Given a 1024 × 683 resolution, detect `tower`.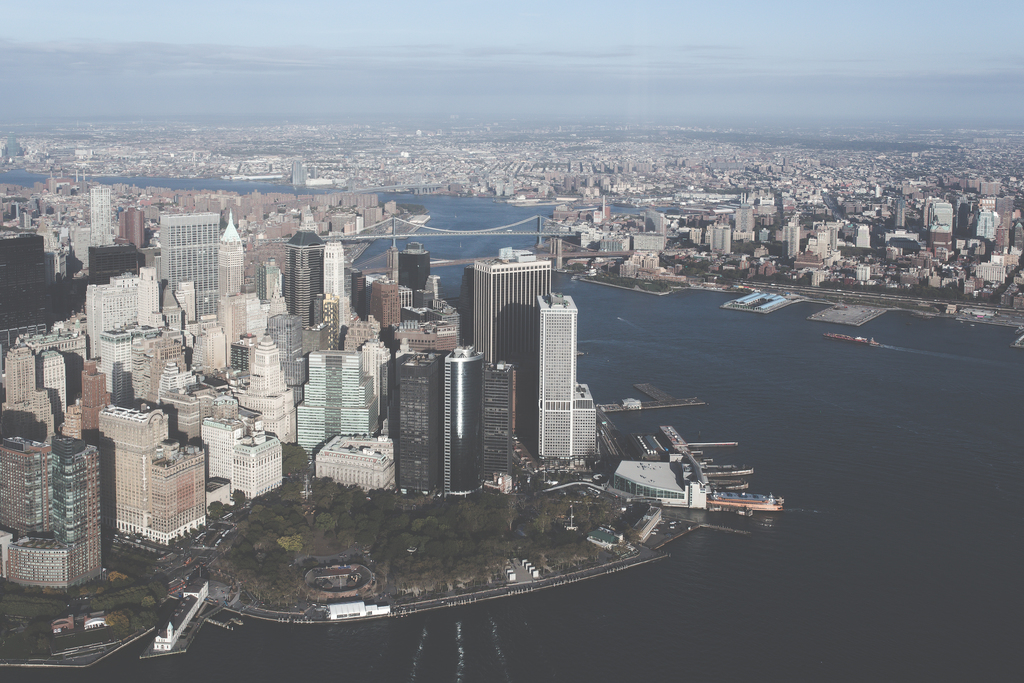
[535,290,597,459].
